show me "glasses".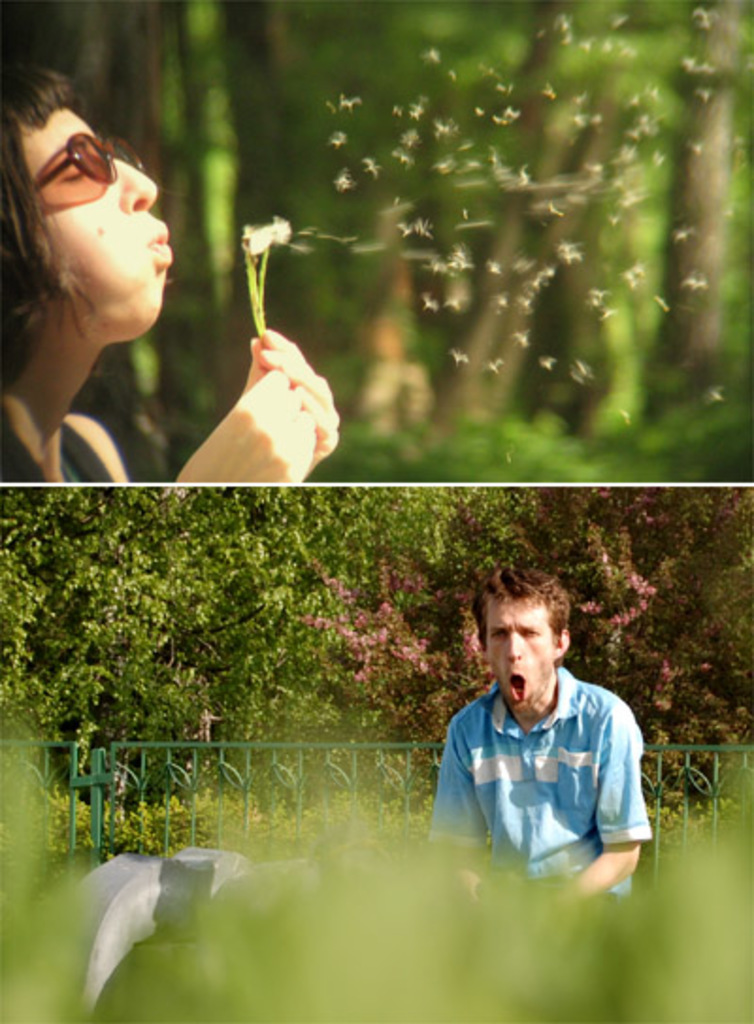
"glasses" is here: bbox=(36, 132, 145, 196).
